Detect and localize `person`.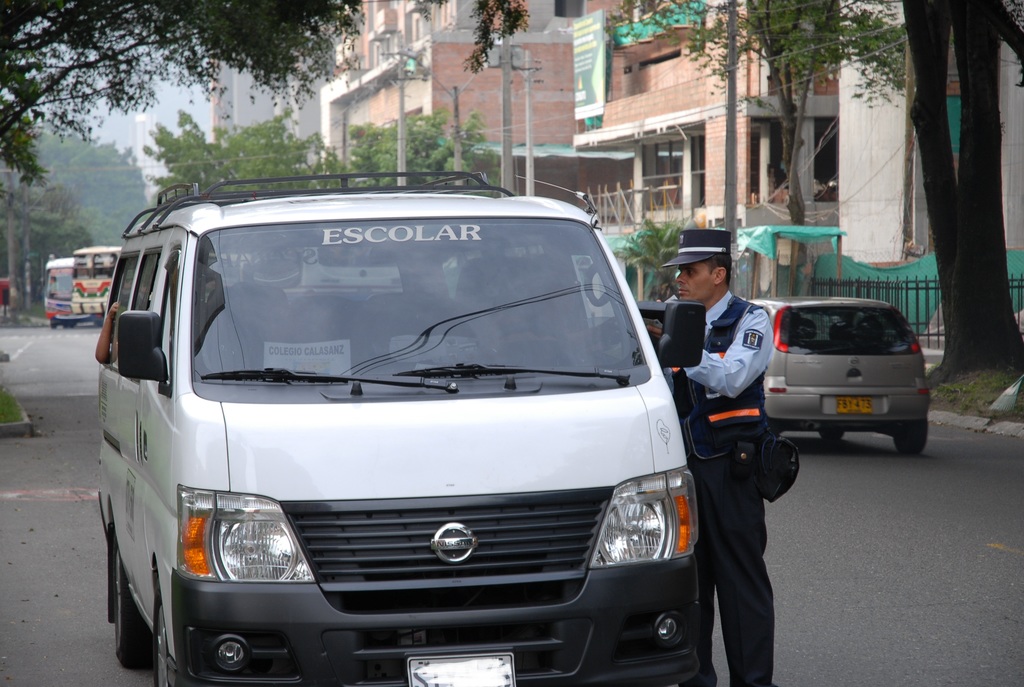
Localized at 665,217,803,670.
